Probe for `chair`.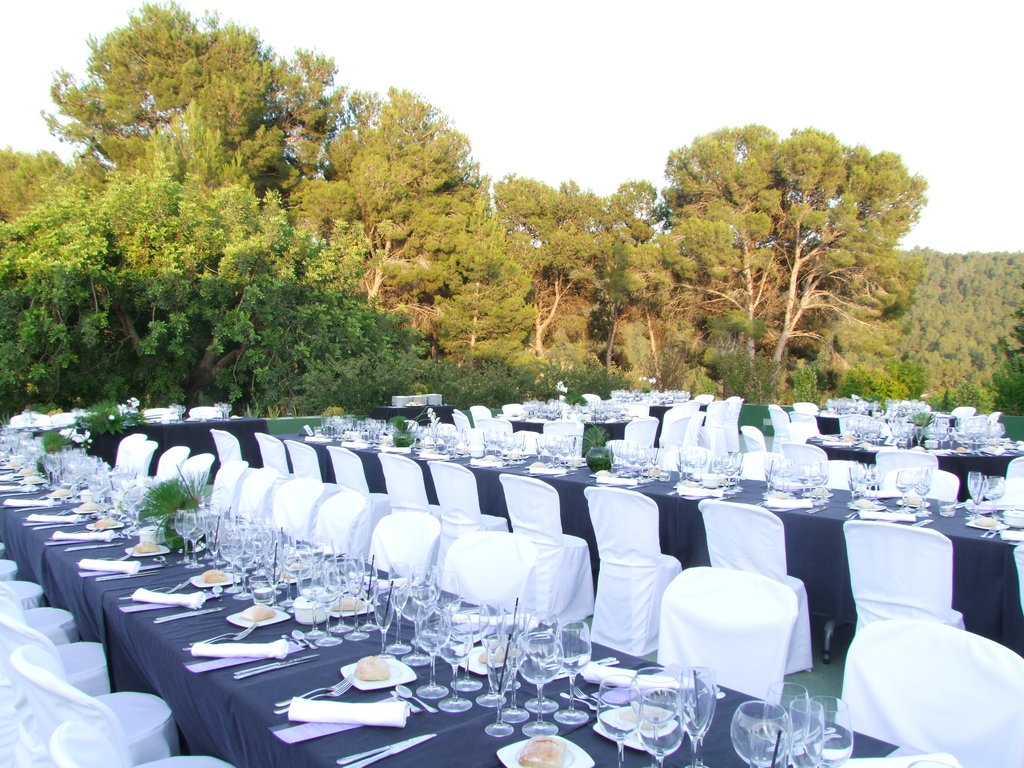
Probe result: 369:511:445:586.
